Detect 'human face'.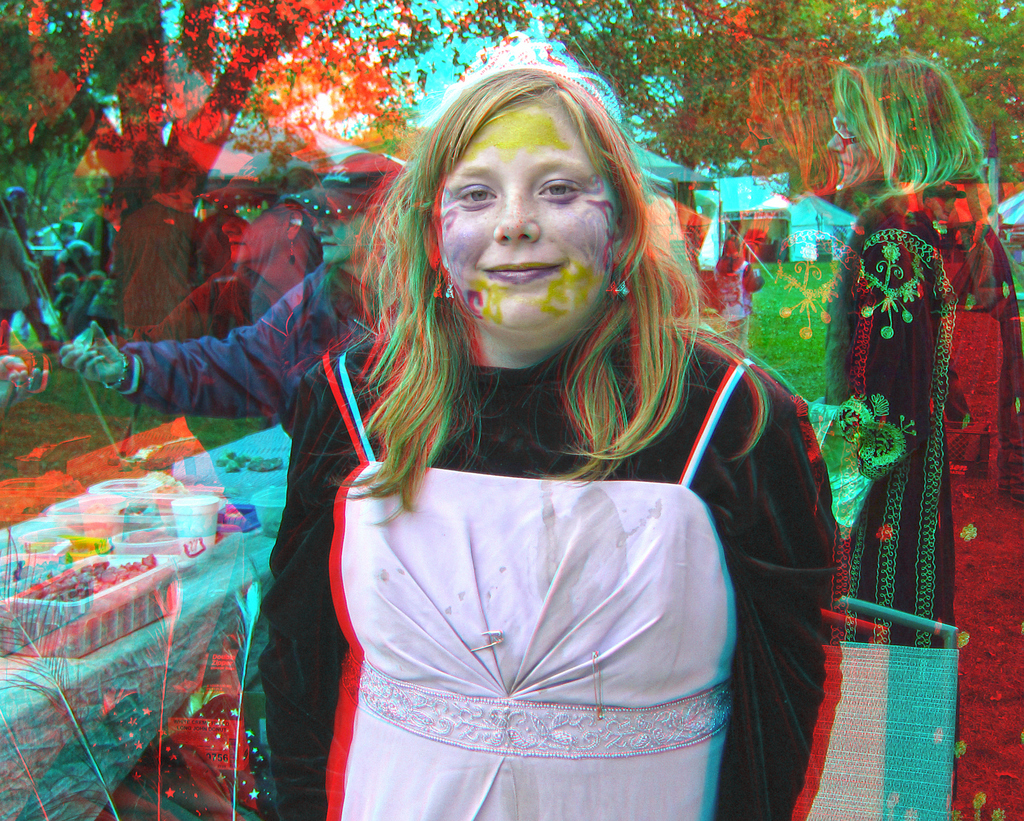
Detected at 223,205,298,257.
